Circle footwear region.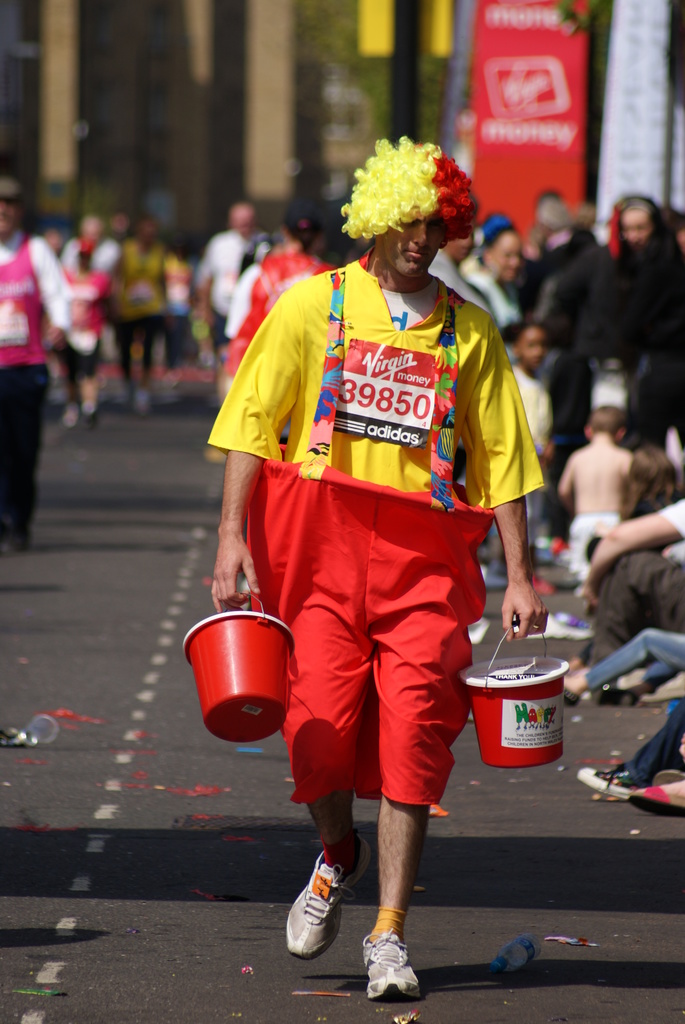
Region: (592, 680, 633, 713).
